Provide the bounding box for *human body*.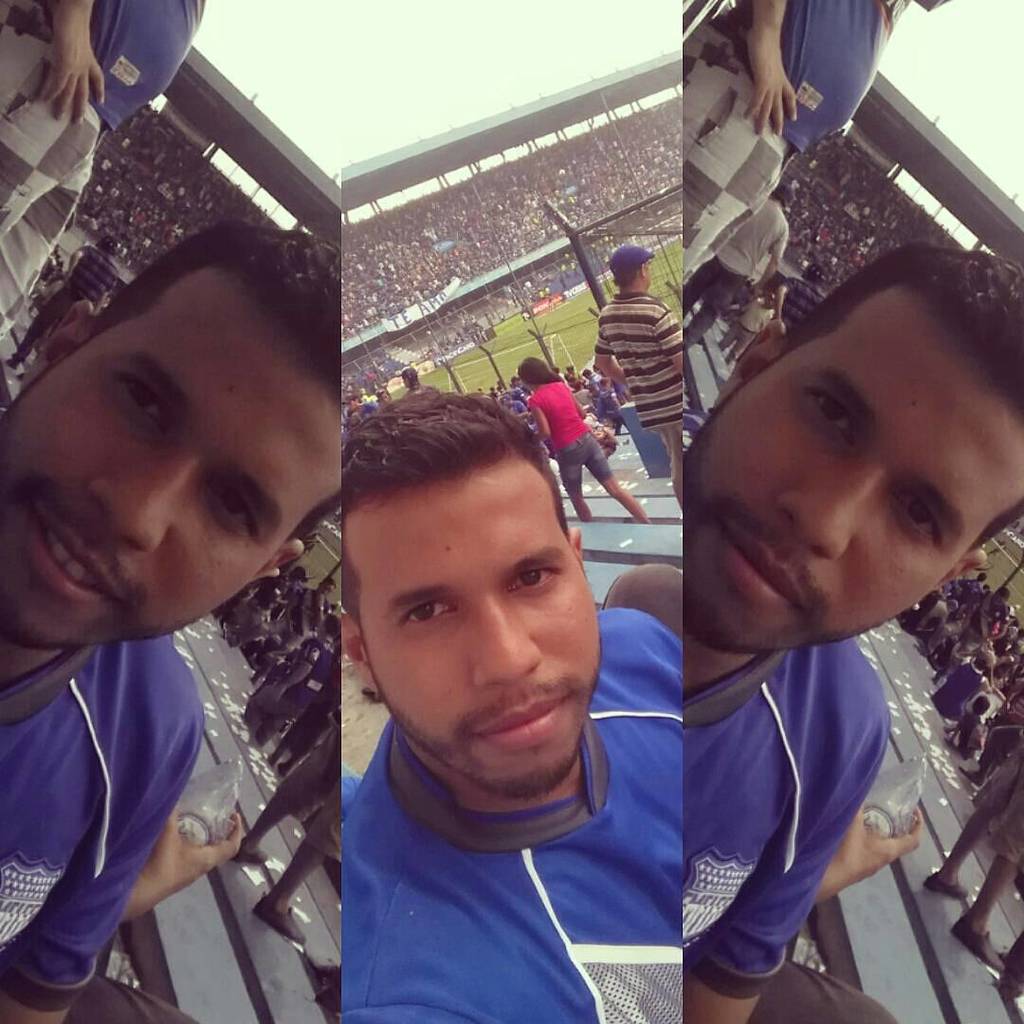
x1=535, y1=386, x2=655, y2=530.
